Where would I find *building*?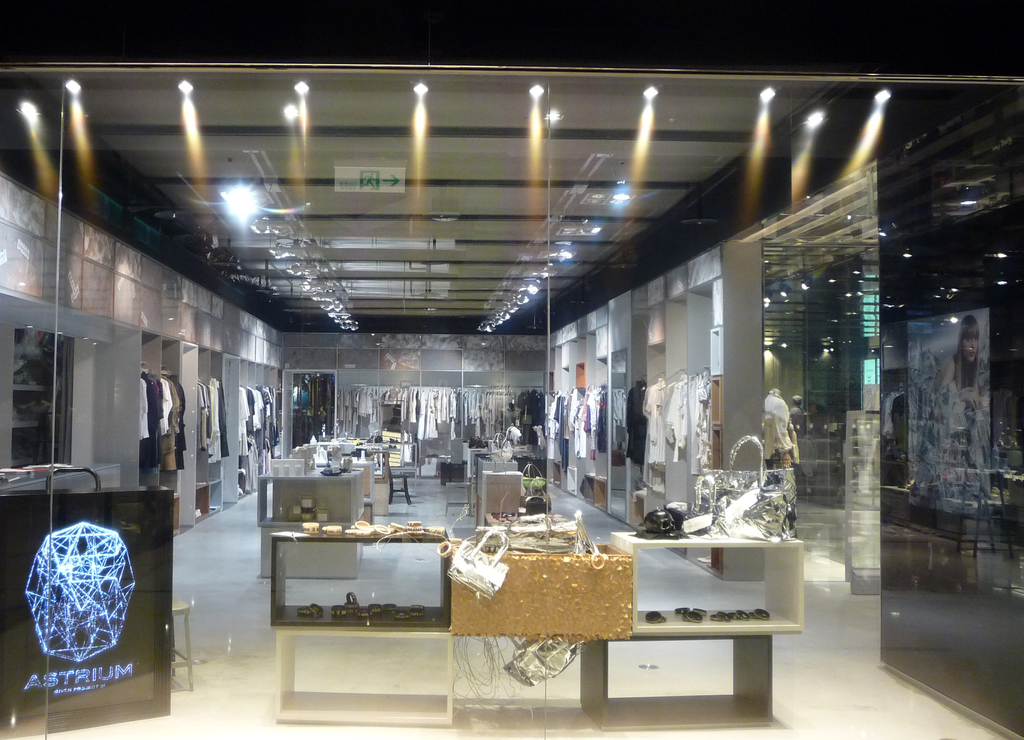
At box=[0, 63, 1016, 727].
